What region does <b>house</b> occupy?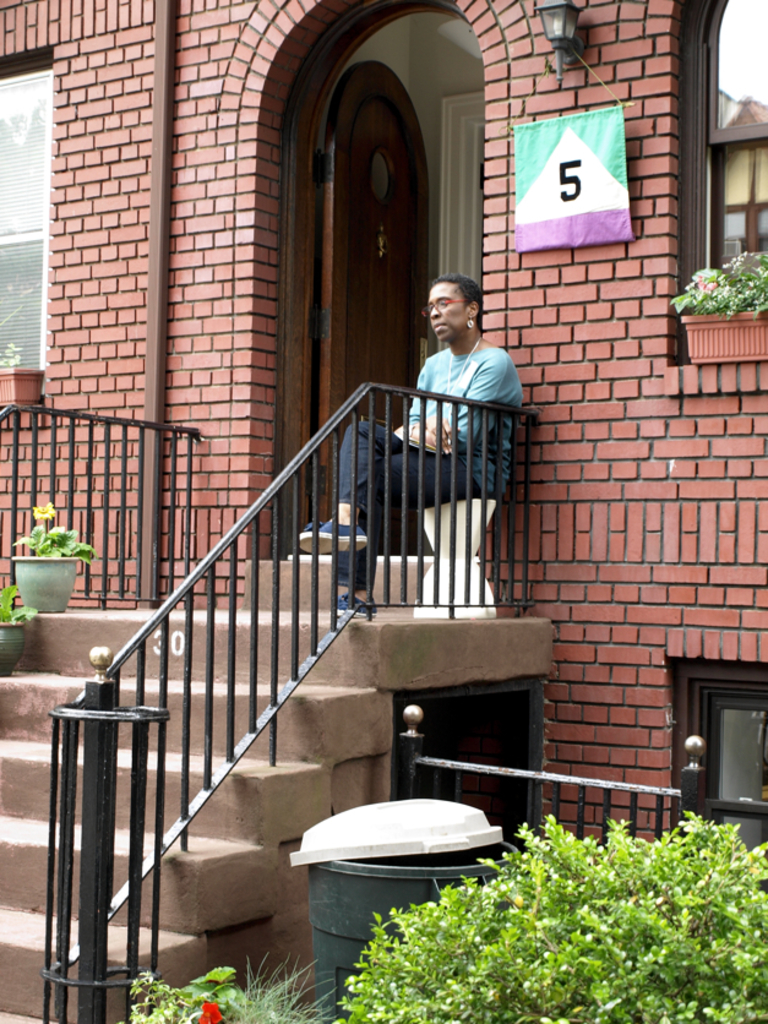
bbox=[4, 0, 767, 1023].
